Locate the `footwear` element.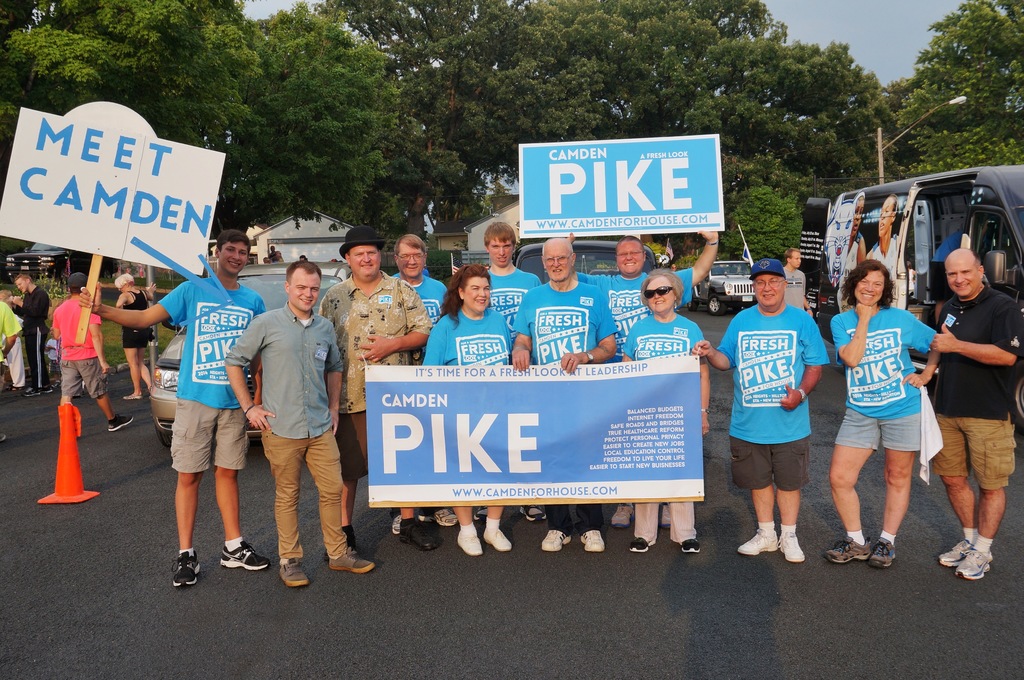
Element bbox: [387,513,397,540].
